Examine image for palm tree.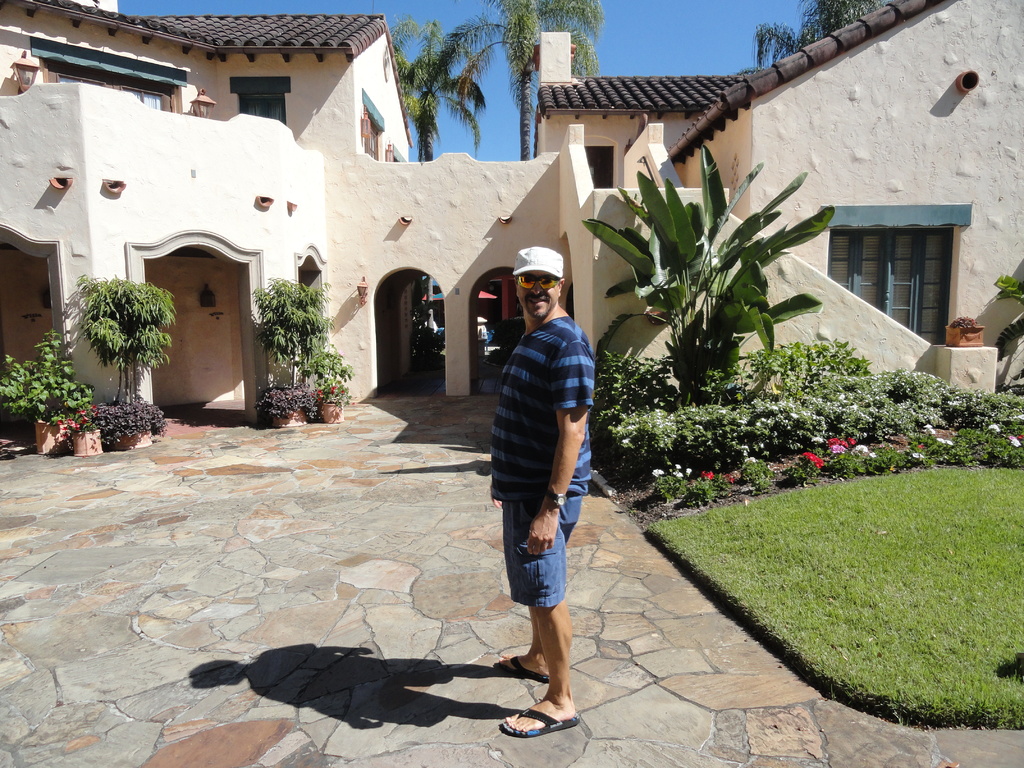
Examination result: <box>385,15,486,168</box>.
